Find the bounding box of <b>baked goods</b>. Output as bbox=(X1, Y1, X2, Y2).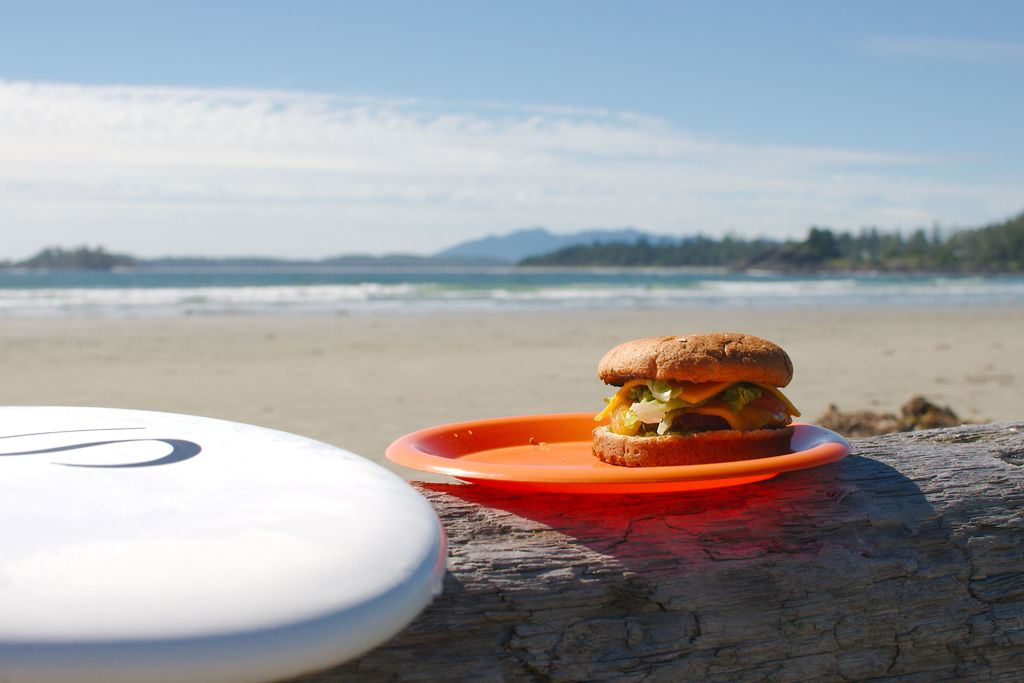
bbox=(581, 333, 809, 465).
